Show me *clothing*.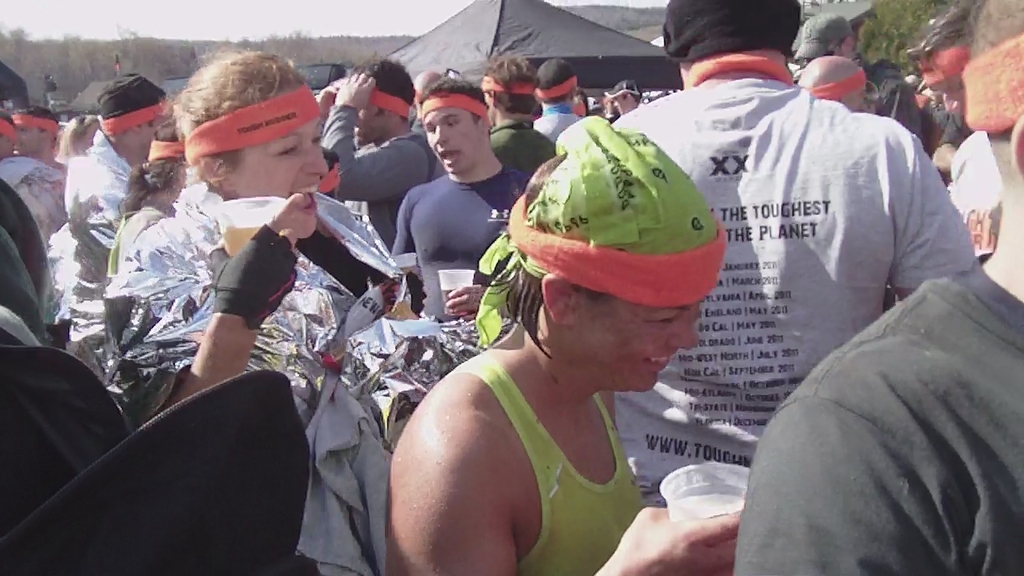
*clothing* is here: {"x1": 528, "y1": 99, "x2": 577, "y2": 144}.
